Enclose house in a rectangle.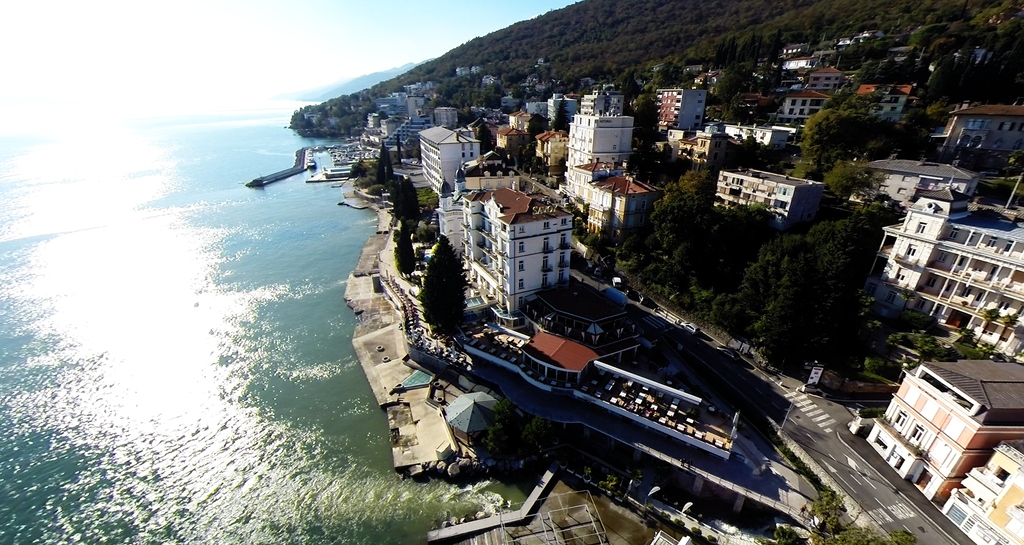
select_region(585, 84, 625, 115).
